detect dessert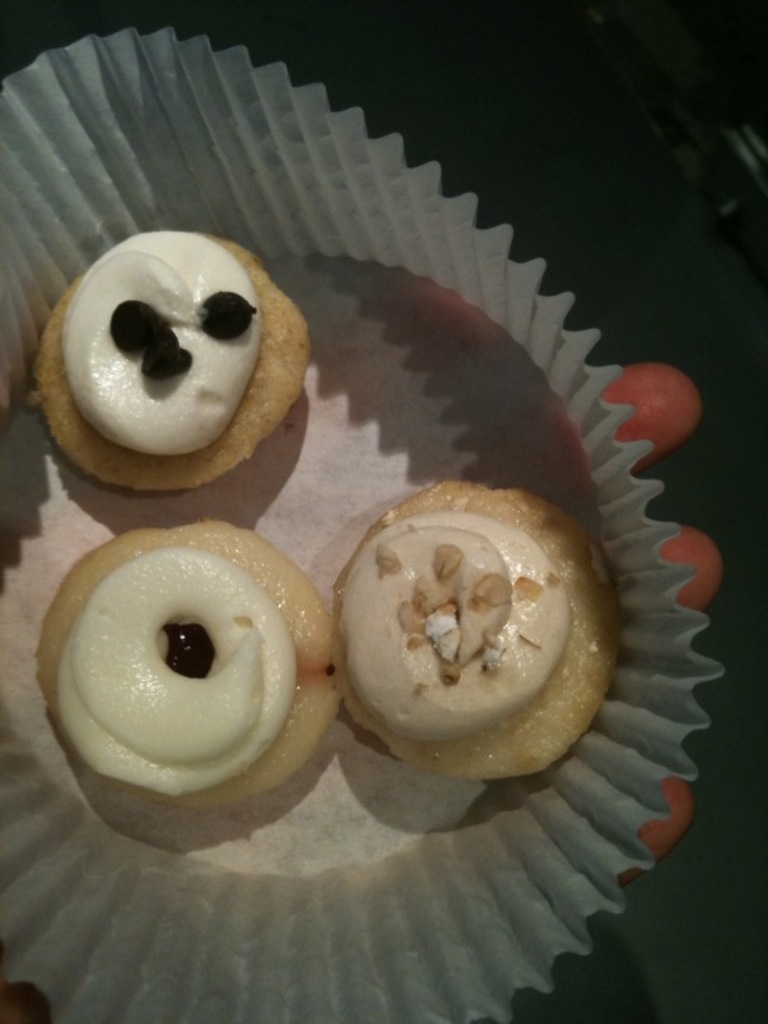
(41, 220, 307, 495)
